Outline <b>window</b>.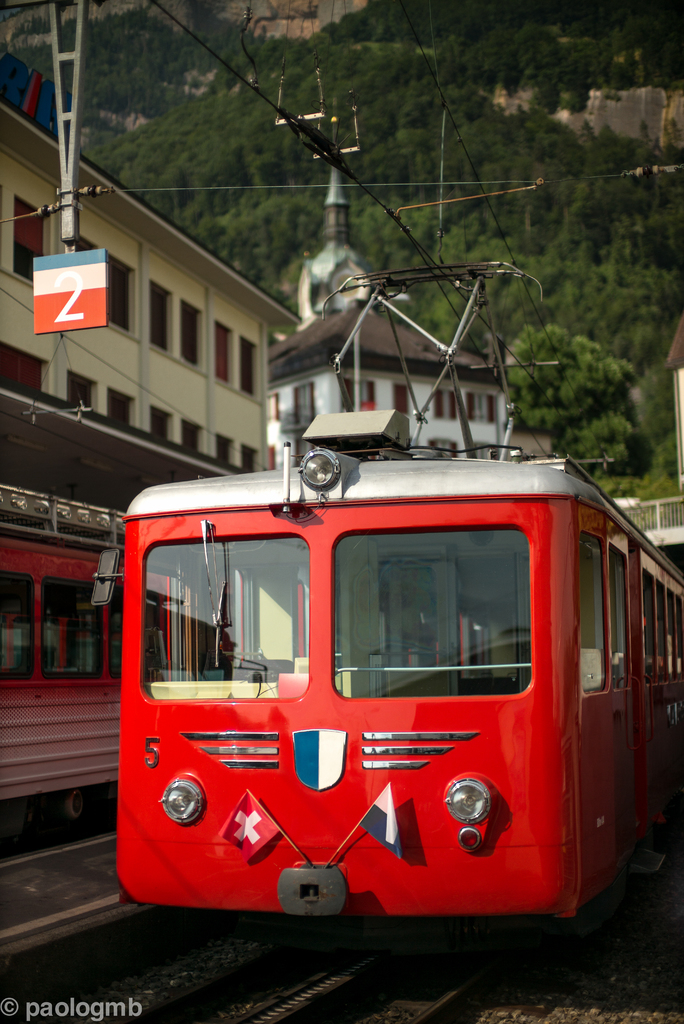
Outline: [x1=105, y1=255, x2=140, y2=335].
